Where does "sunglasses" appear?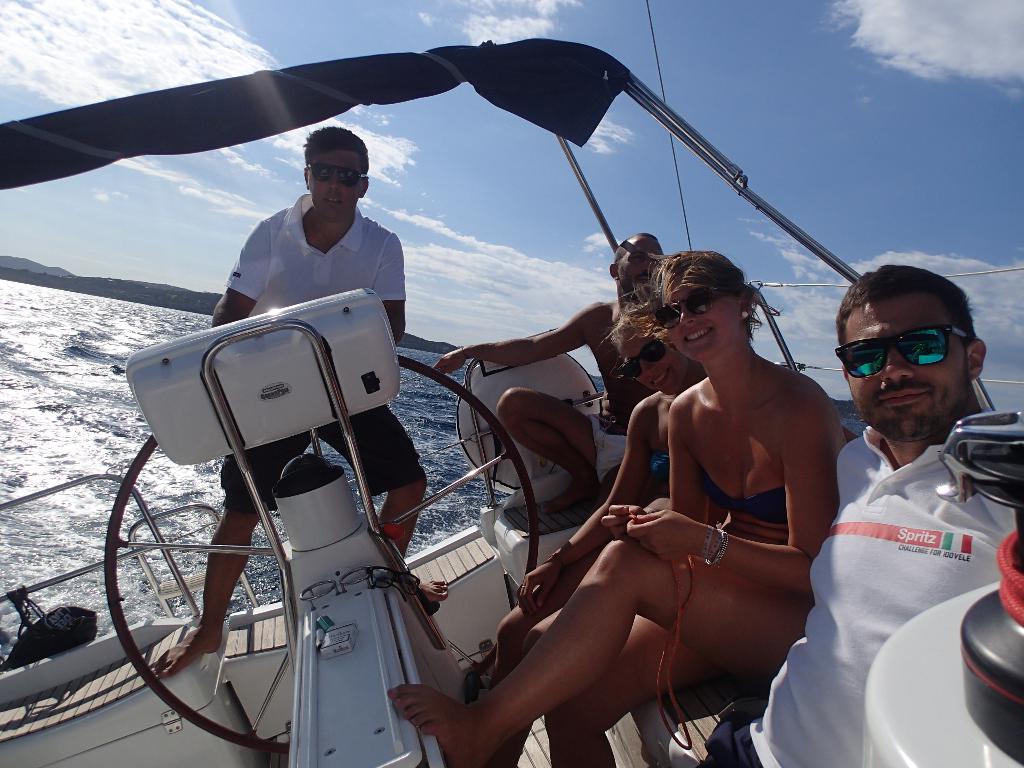
Appears at bbox(653, 285, 723, 331).
